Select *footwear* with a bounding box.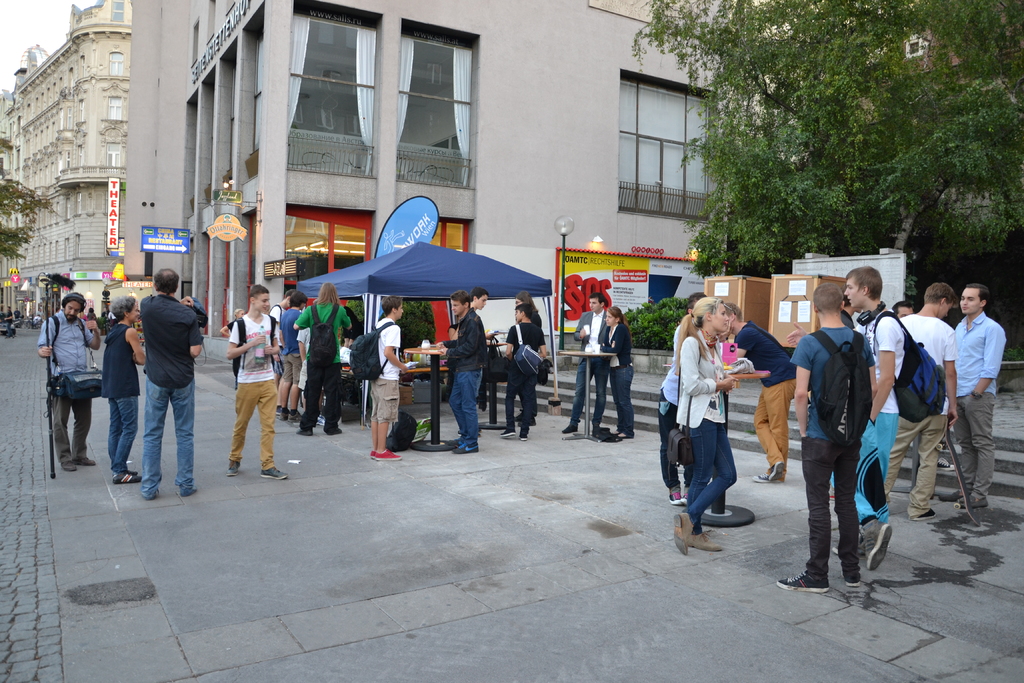
592/422/600/431.
